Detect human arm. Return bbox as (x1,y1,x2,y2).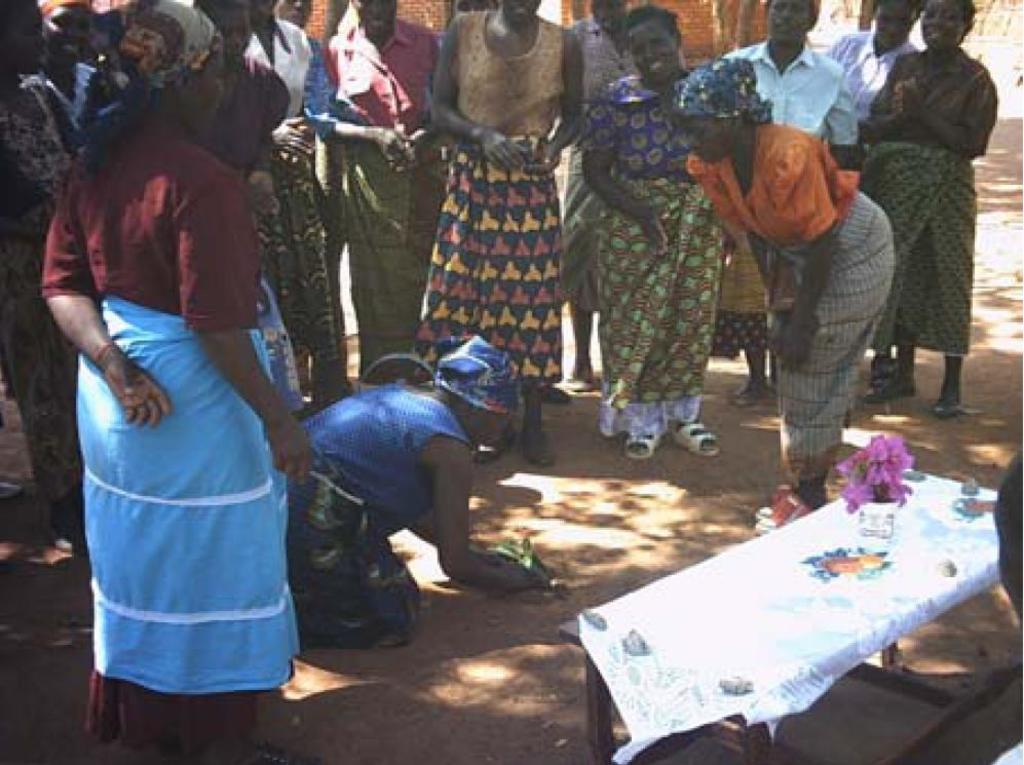
(431,428,568,611).
